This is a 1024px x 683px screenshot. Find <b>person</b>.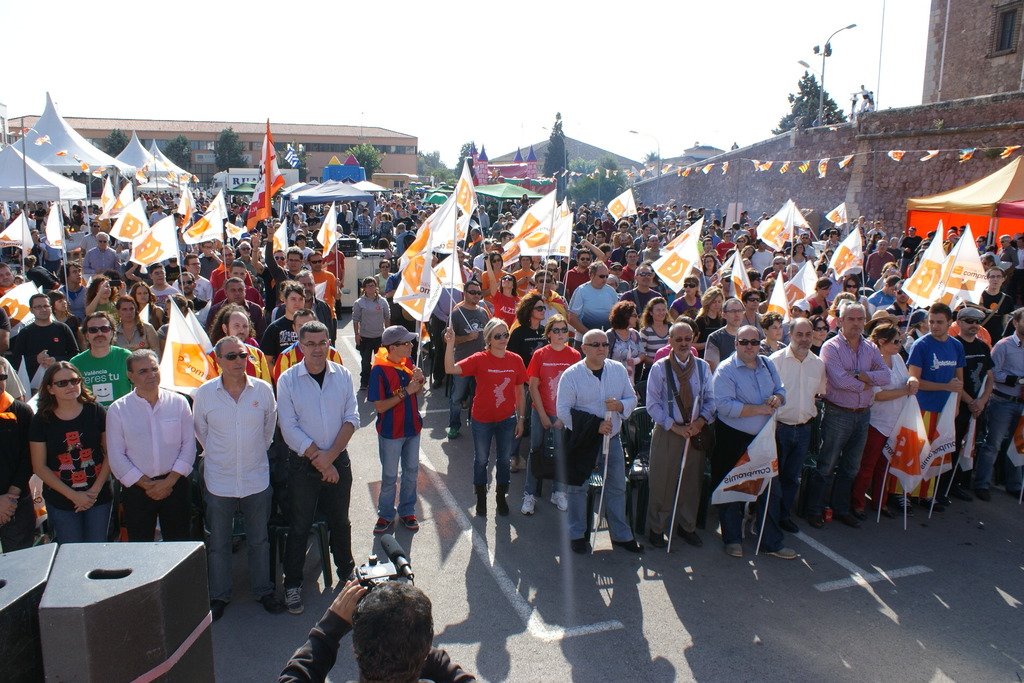
Bounding box: 108, 300, 159, 365.
